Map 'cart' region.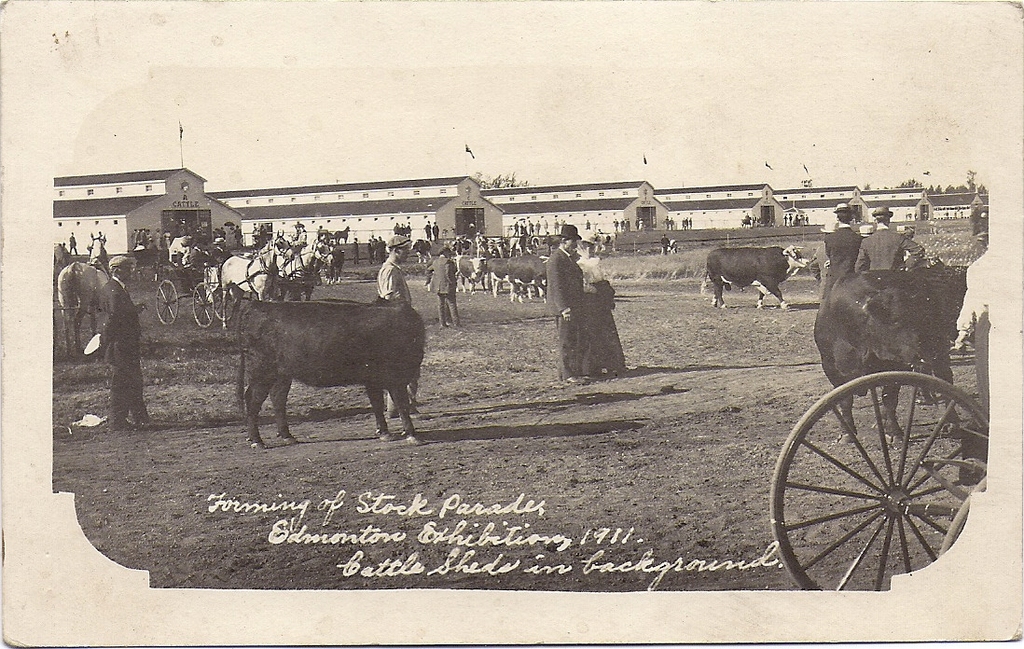
Mapped to {"x1": 153, "y1": 255, "x2": 272, "y2": 329}.
